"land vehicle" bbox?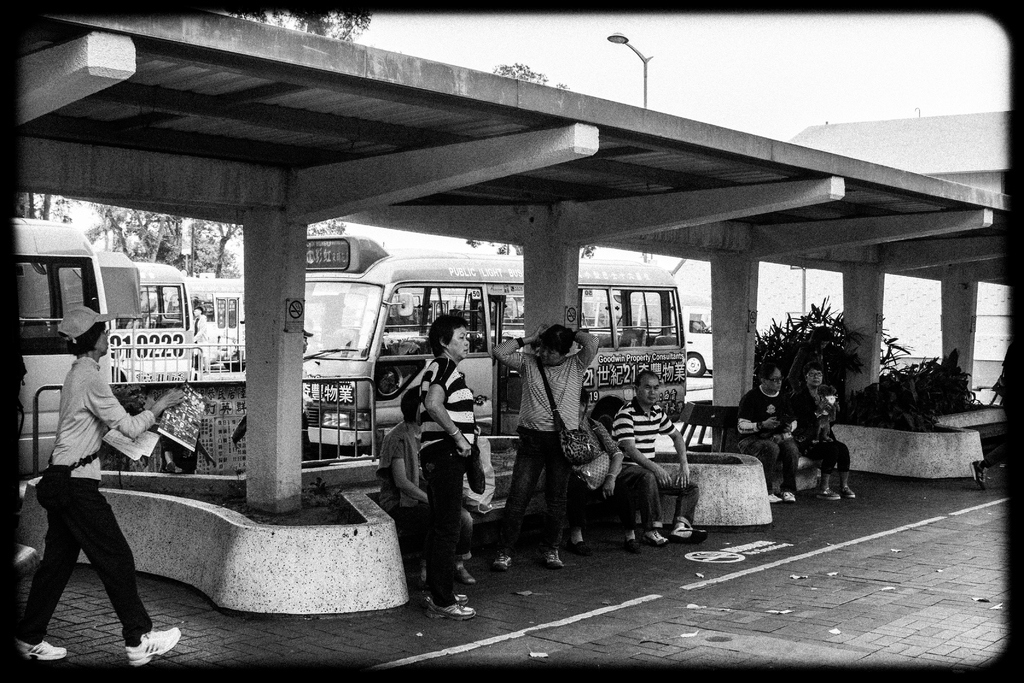
pyautogui.locateOnScreen(97, 252, 192, 381)
